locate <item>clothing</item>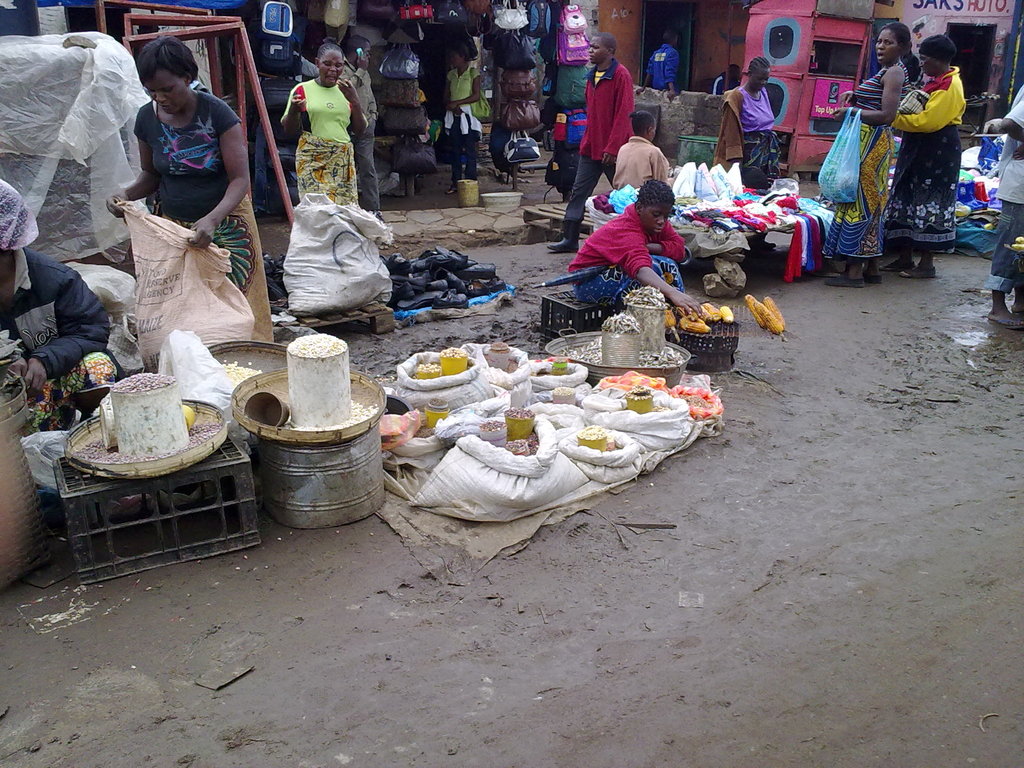
[x1=440, y1=59, x2=488, y2=111]
